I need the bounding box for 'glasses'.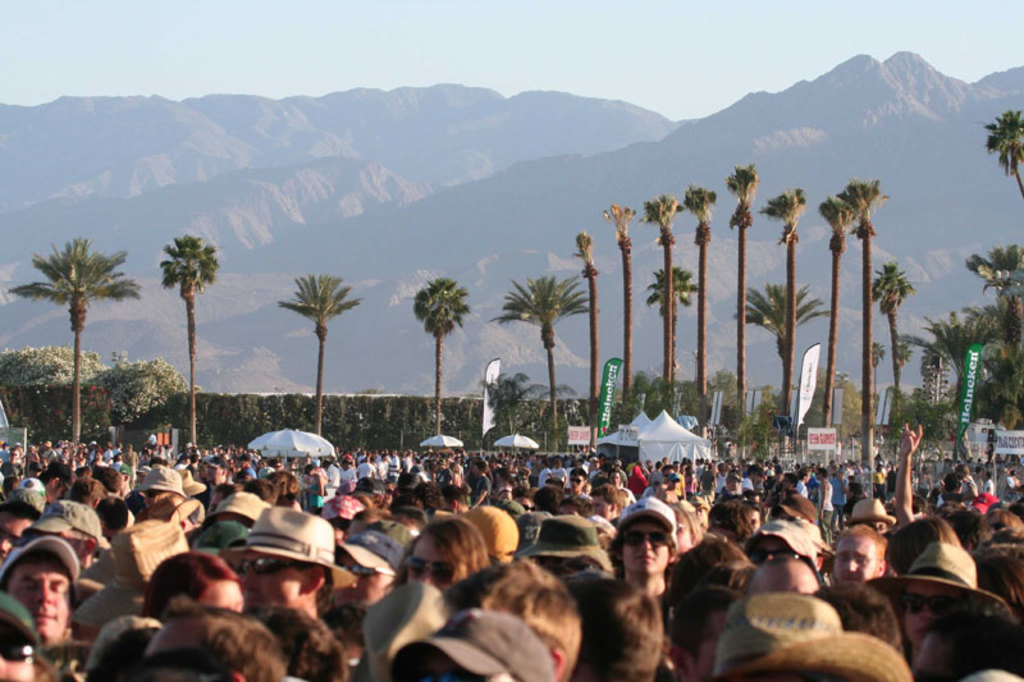
Here it is: (x1=333, y1=562, x2=403, y2=575).
